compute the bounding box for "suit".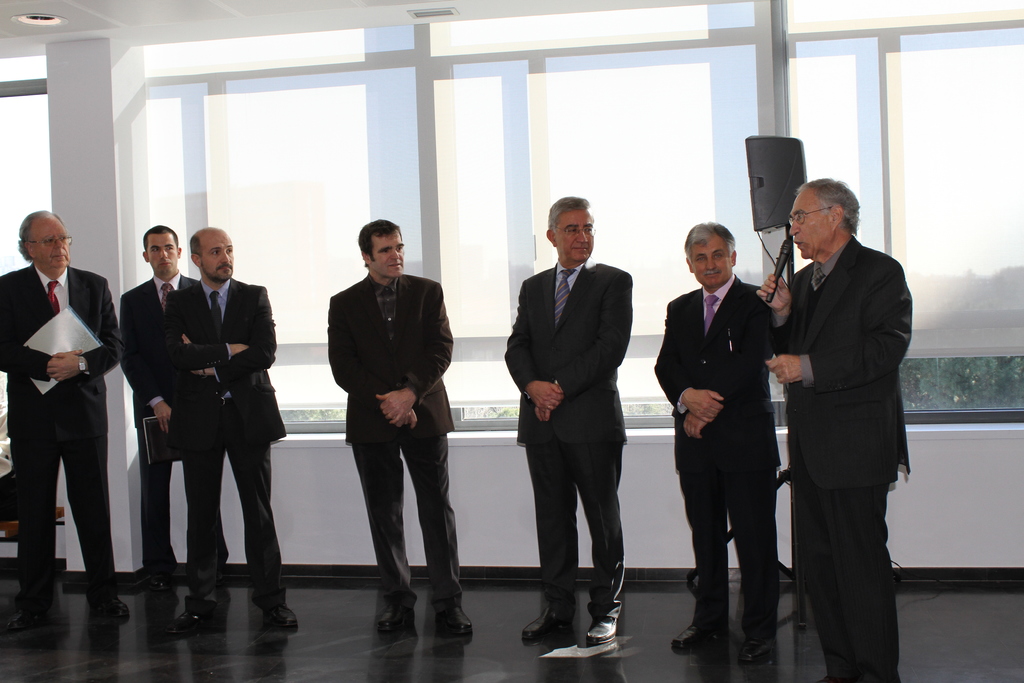
l=321, t=272, r=458, b=604.
